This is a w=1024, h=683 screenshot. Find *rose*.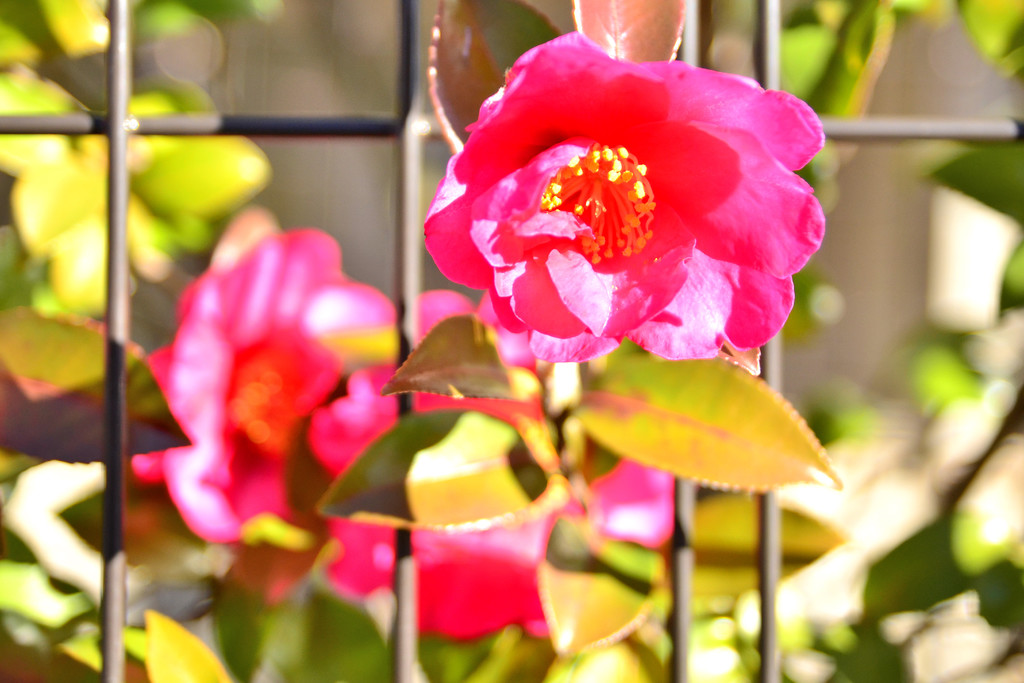
Bounding box: 132,229,397,603.
